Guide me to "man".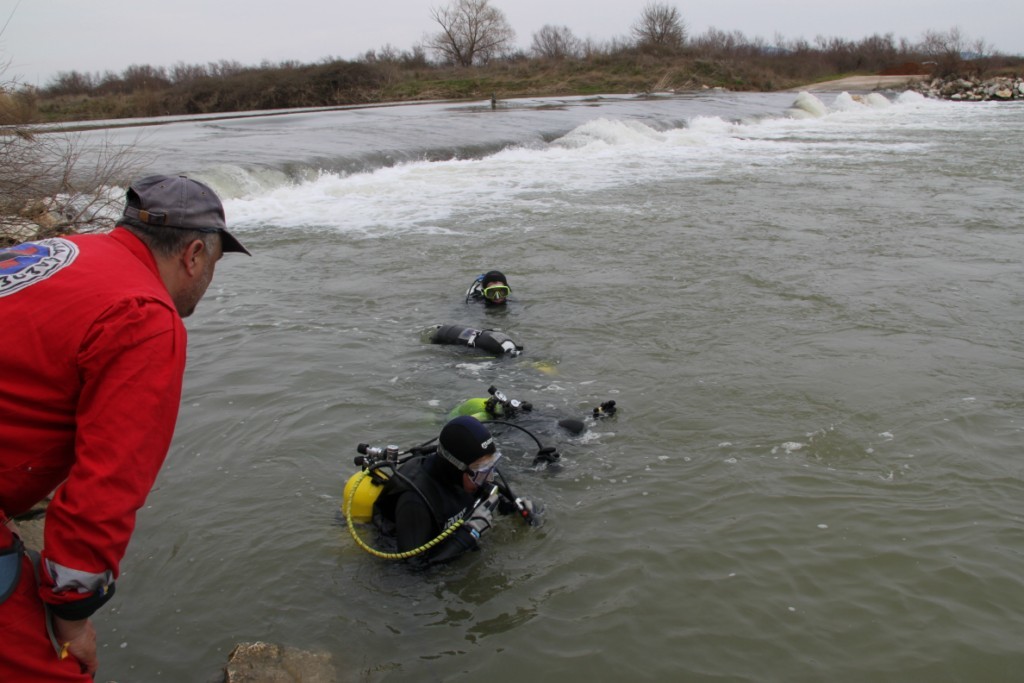
Guidance: detection(13, 160, 257, 682).
